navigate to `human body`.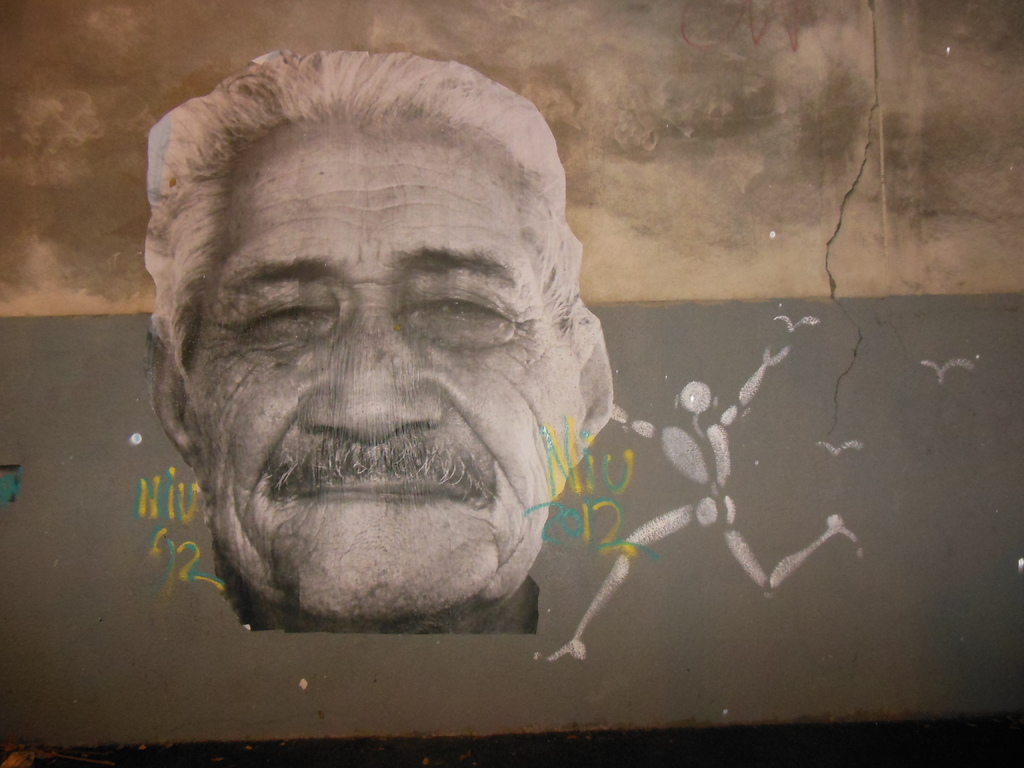
Navigation target: rect(146, 51, 613, 639).
